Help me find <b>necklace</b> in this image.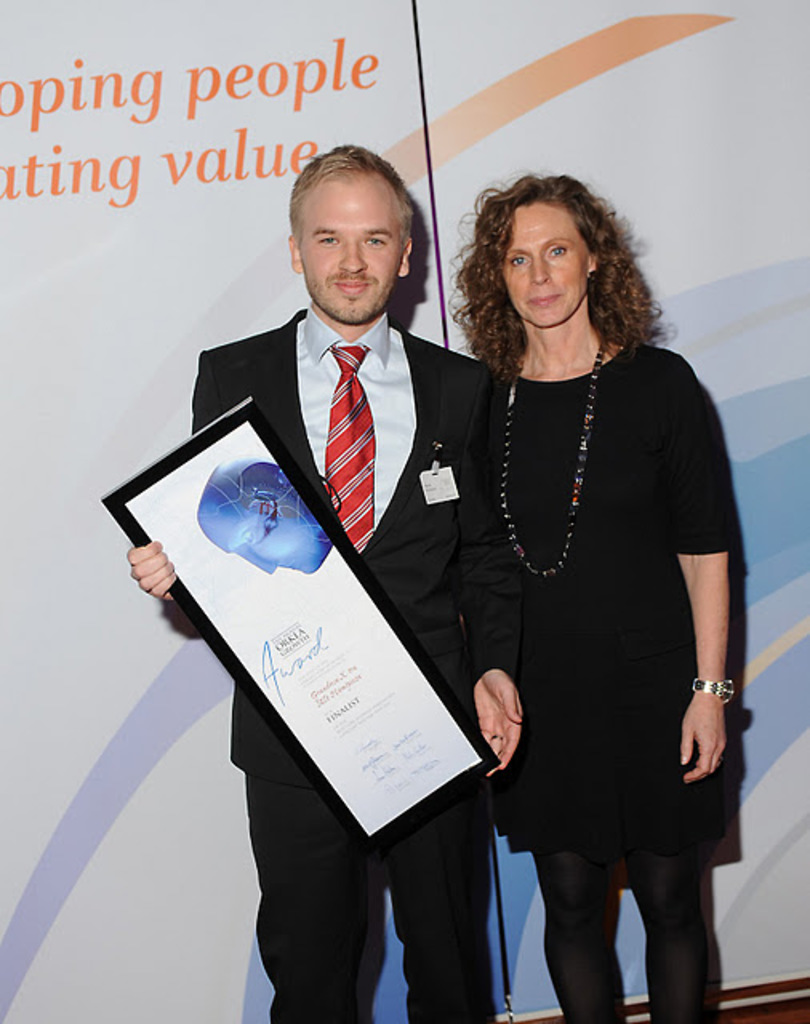
Found it: region(495, 325, 615, 579).
